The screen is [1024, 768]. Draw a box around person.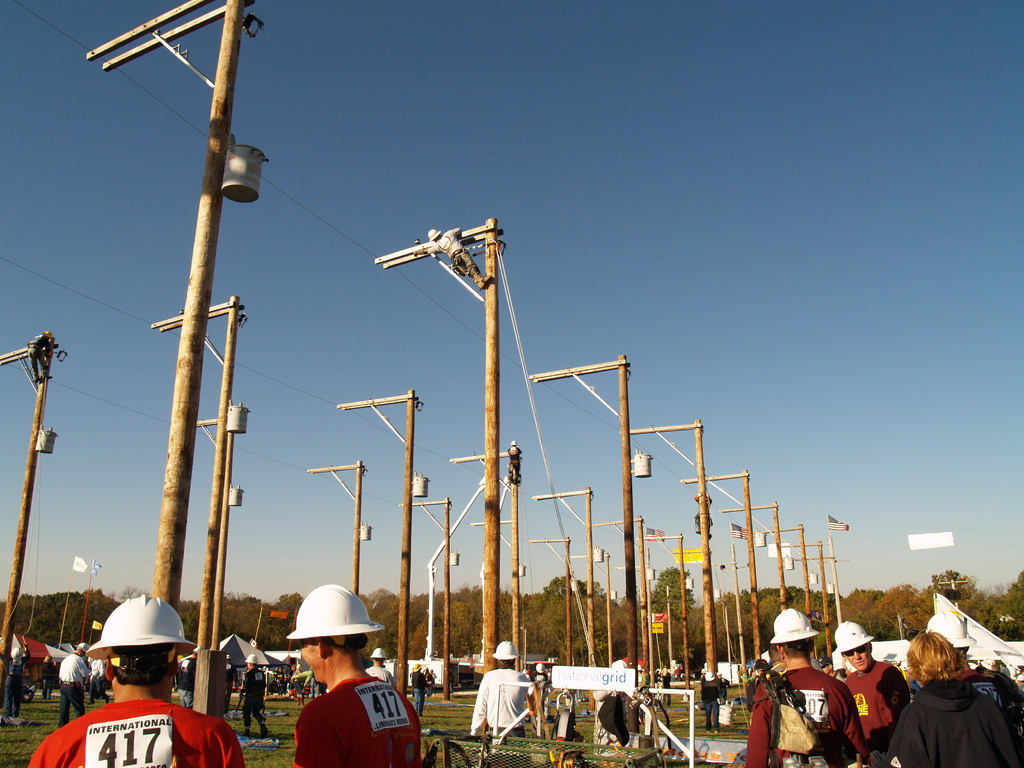
464,642,535,741.
